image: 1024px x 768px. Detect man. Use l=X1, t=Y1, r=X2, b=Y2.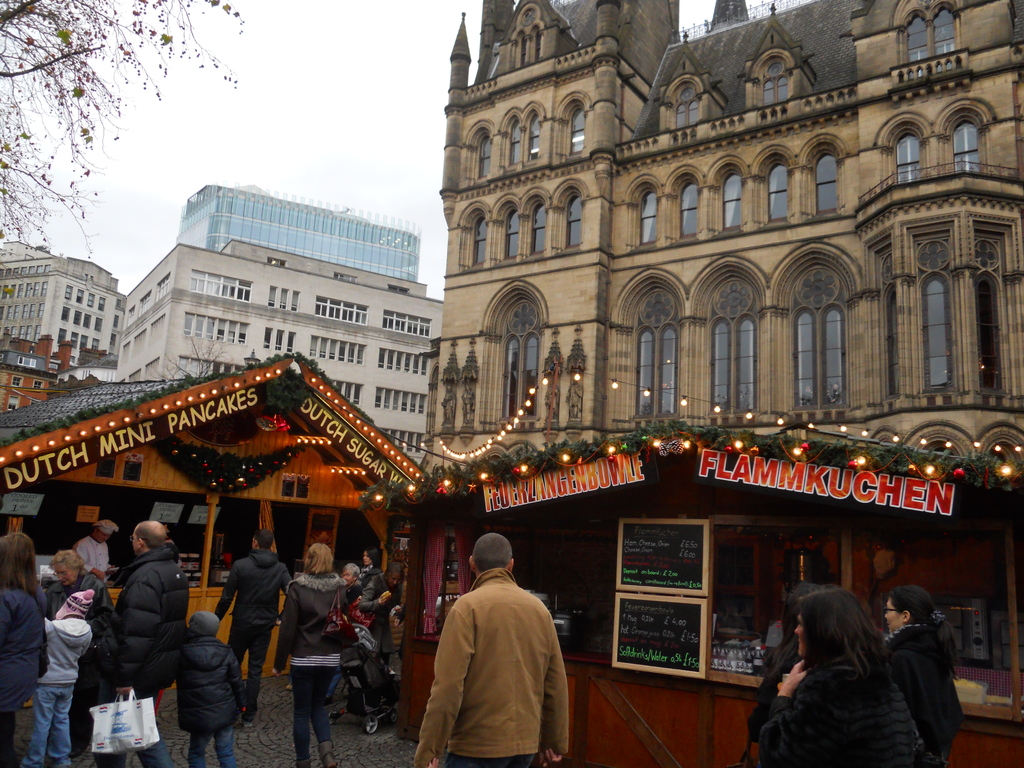
l=413, t=528, r=581, b=767.
